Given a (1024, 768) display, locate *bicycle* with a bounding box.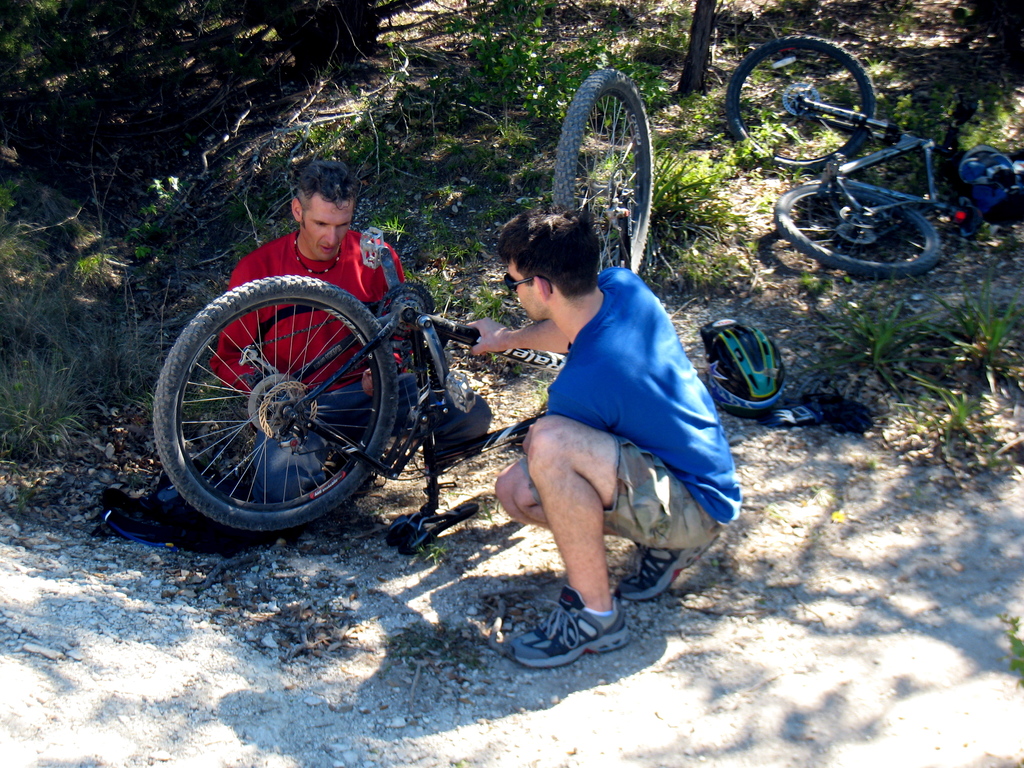
Located: 762:70:976:270.
